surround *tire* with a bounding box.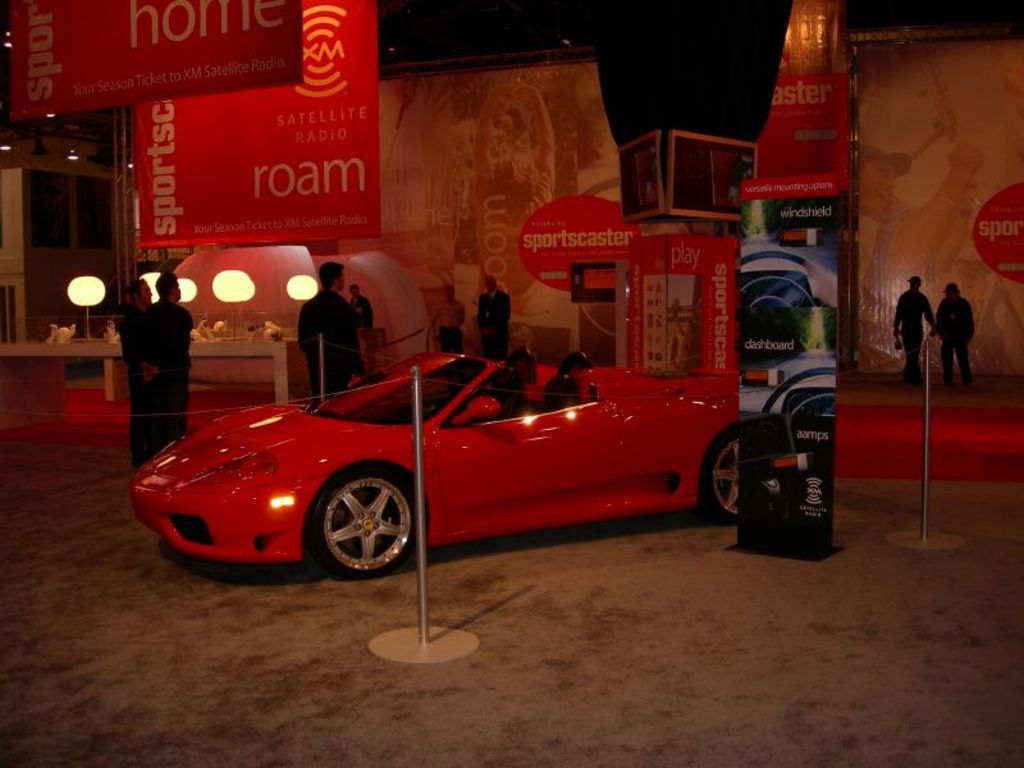
crop(694, 428, 742, 516).
